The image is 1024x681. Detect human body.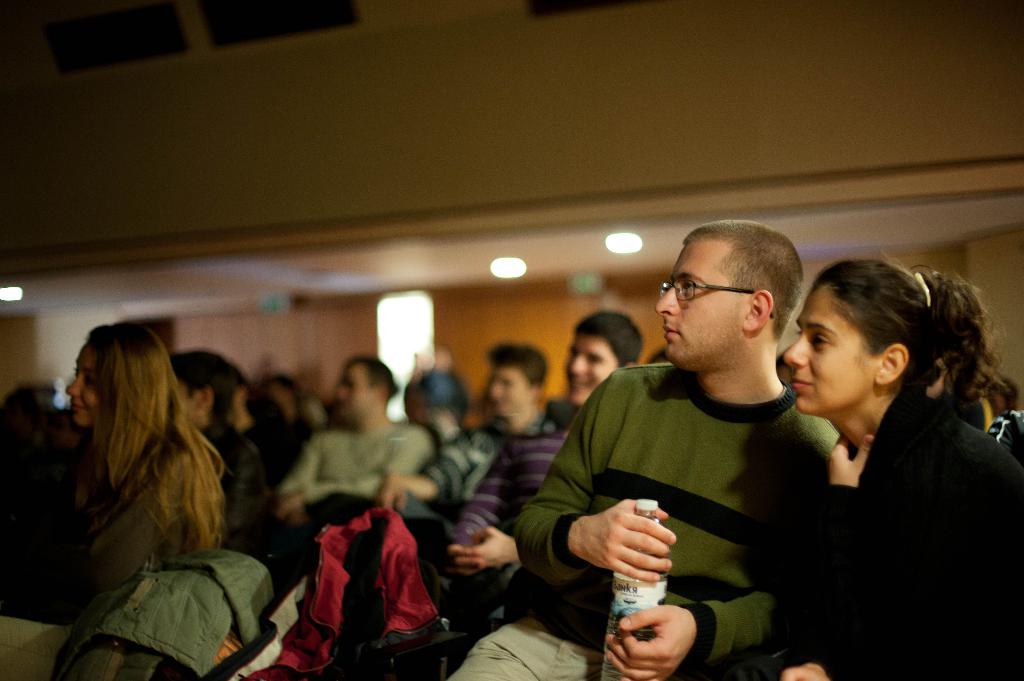
Detection: l=541, t=239, r=858, b=680.
